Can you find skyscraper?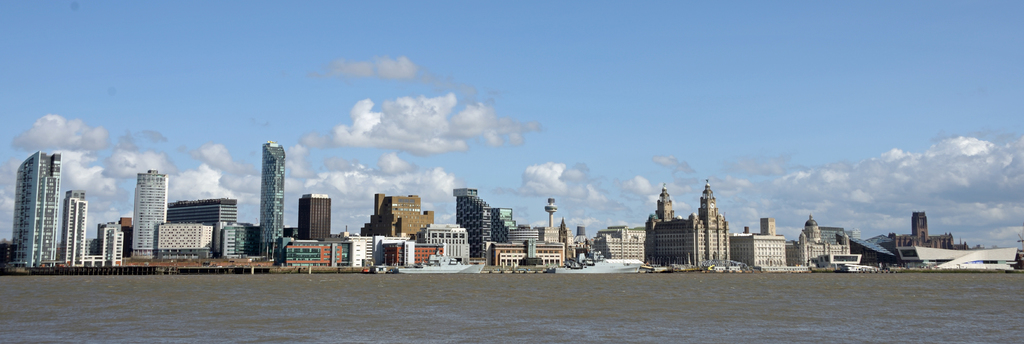
Yes, bounding box: region(63, 187, 88, 263).
